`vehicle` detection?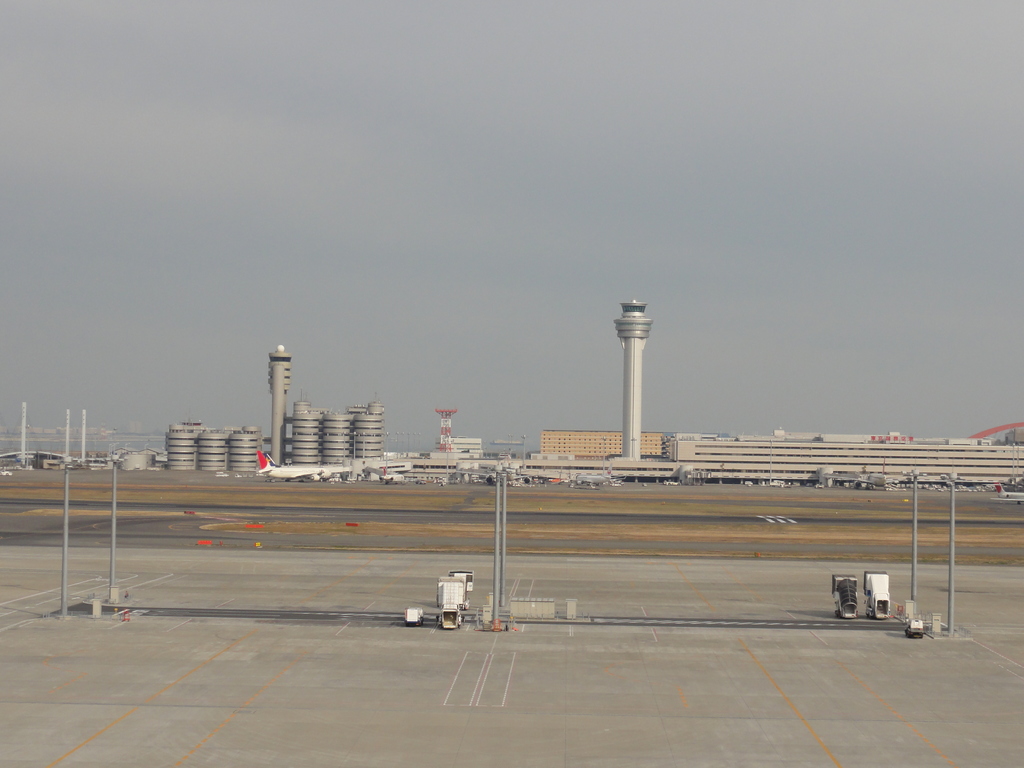
[left=365, top=467, right=411, bottom=483]
